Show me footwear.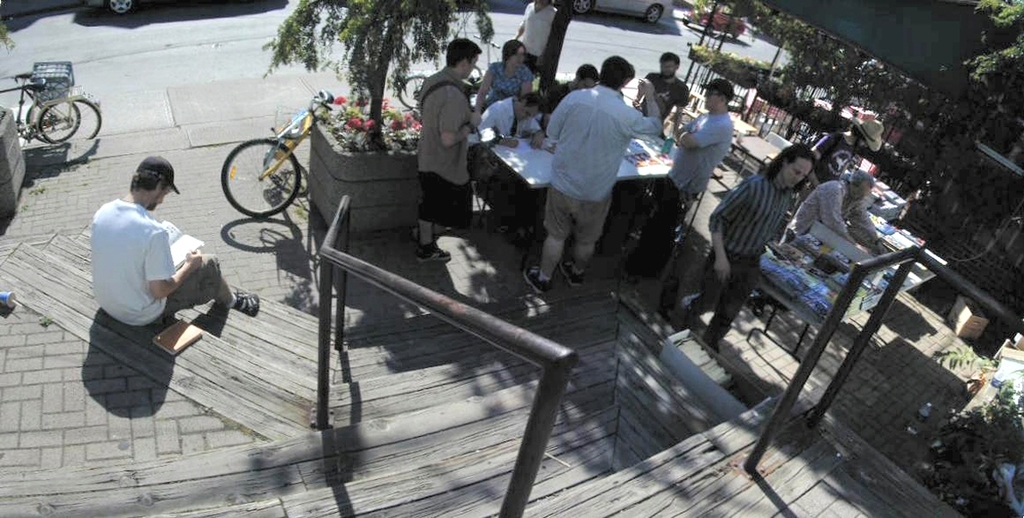
footwear is here: x1=520 y1=264 x2=550 y2=296.
